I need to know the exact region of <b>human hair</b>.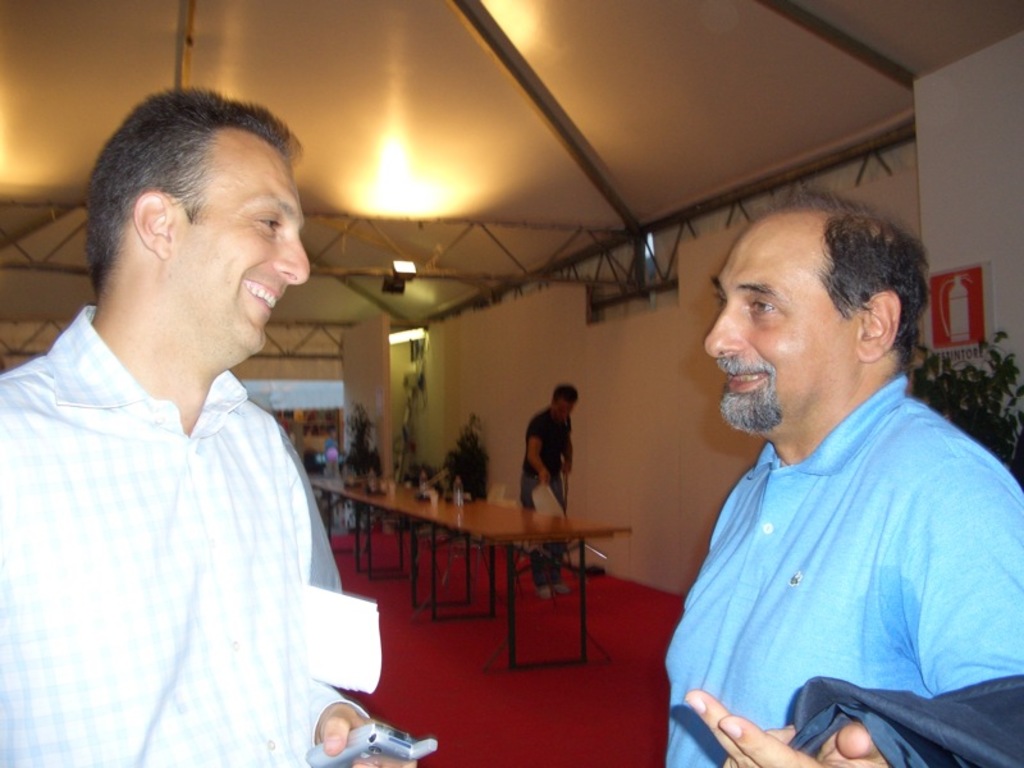
Region: box(554, 384, 581, 406).
